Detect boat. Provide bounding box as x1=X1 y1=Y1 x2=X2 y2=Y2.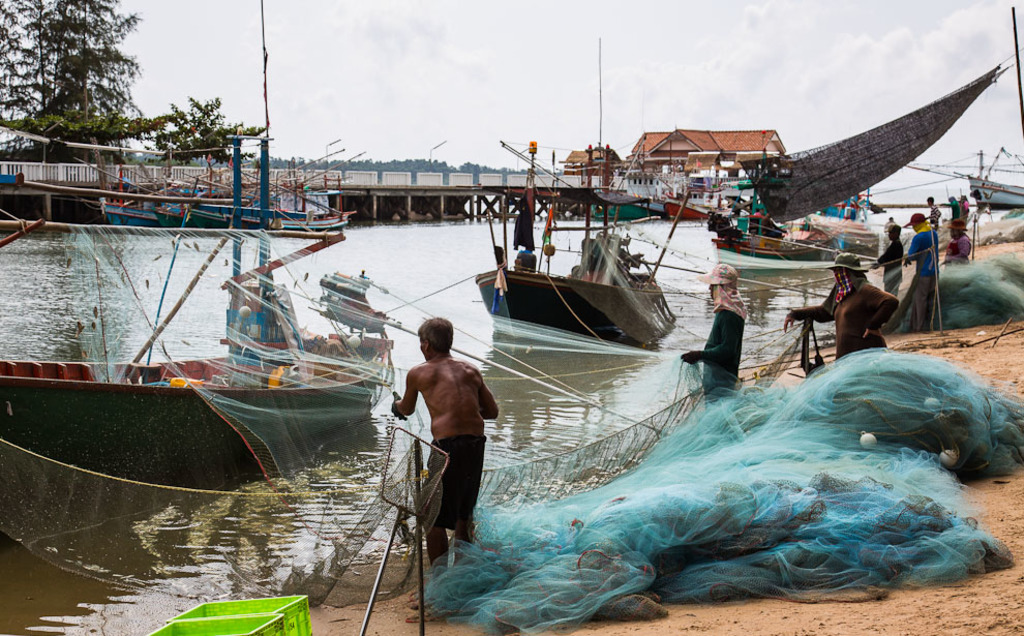
x1=223 y1=214 x2=261 y2=237.
